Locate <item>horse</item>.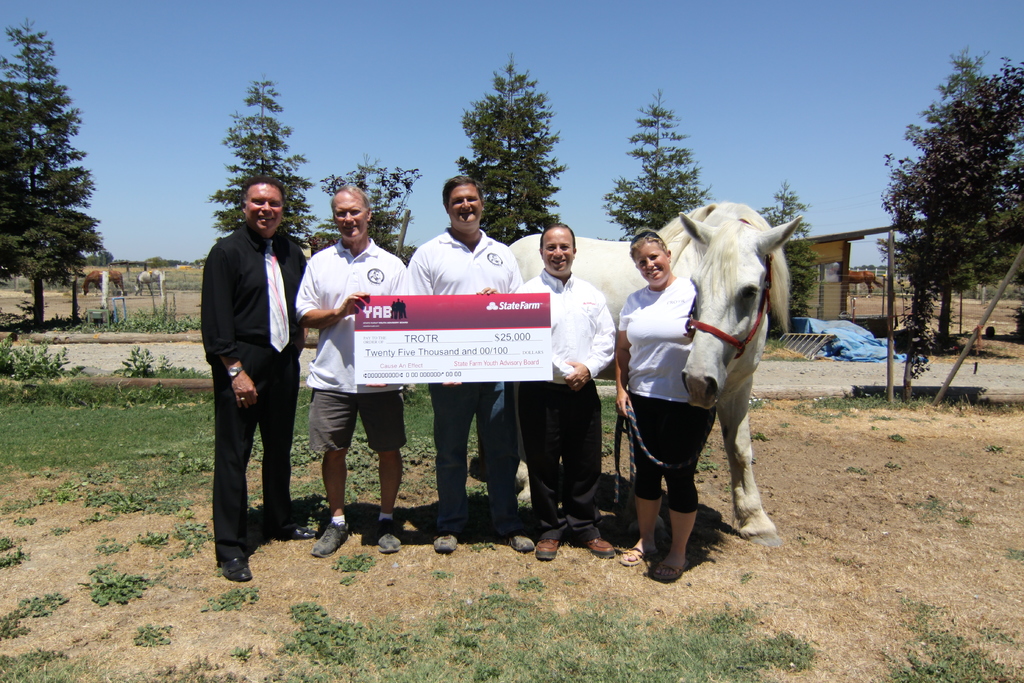
Bounding box: 509,198,806,550.
